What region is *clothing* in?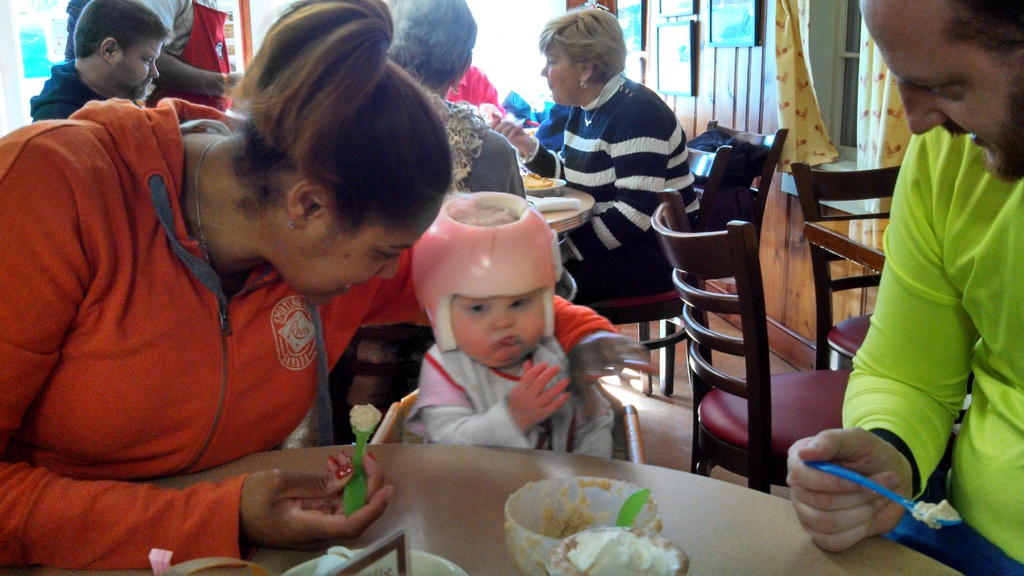
(4, 86, 609, 568).
